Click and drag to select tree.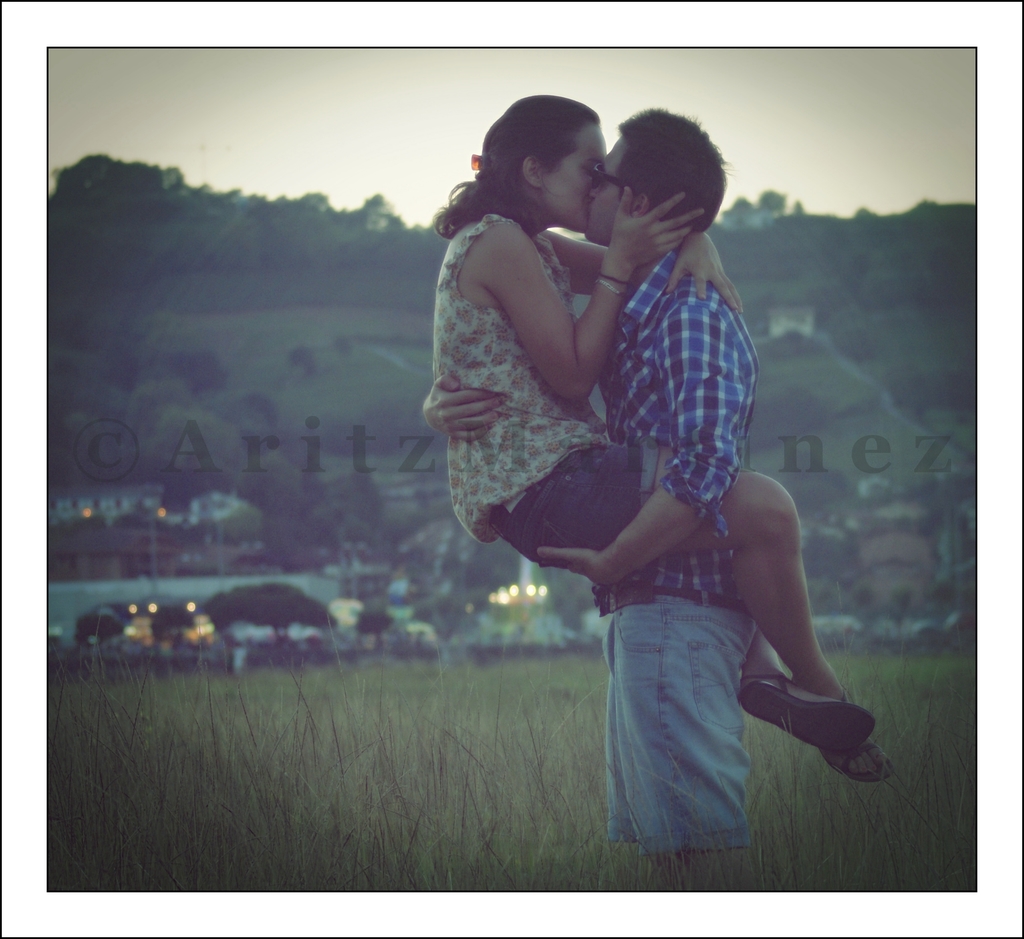
Selection: box(157, 463, 191, 524).
